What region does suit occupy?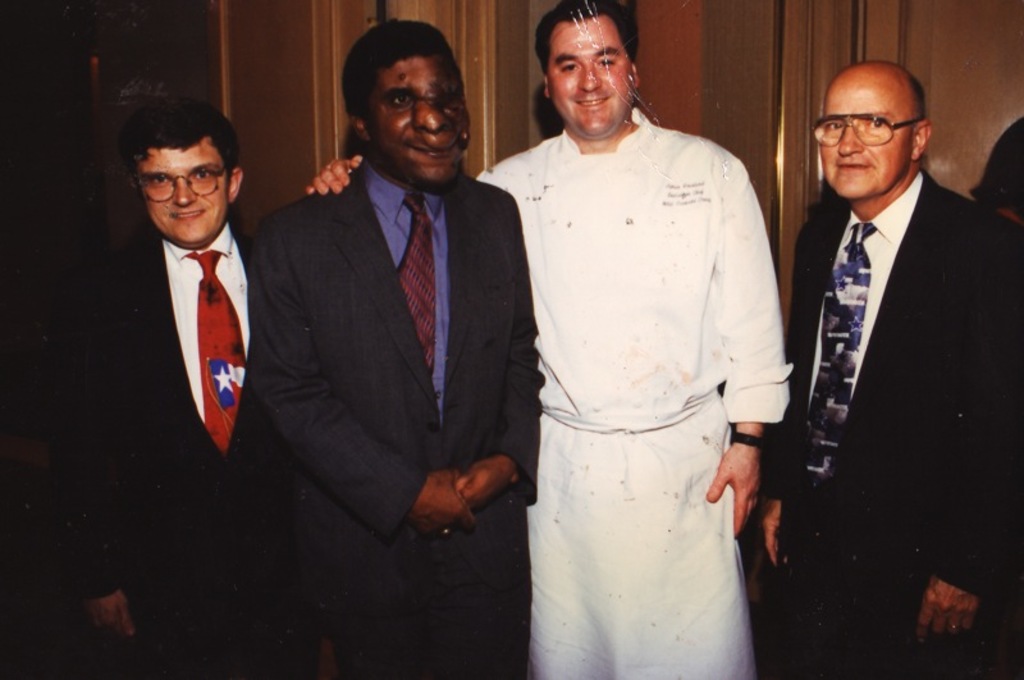
(left=58, top=222, right=279, bottom=679).
